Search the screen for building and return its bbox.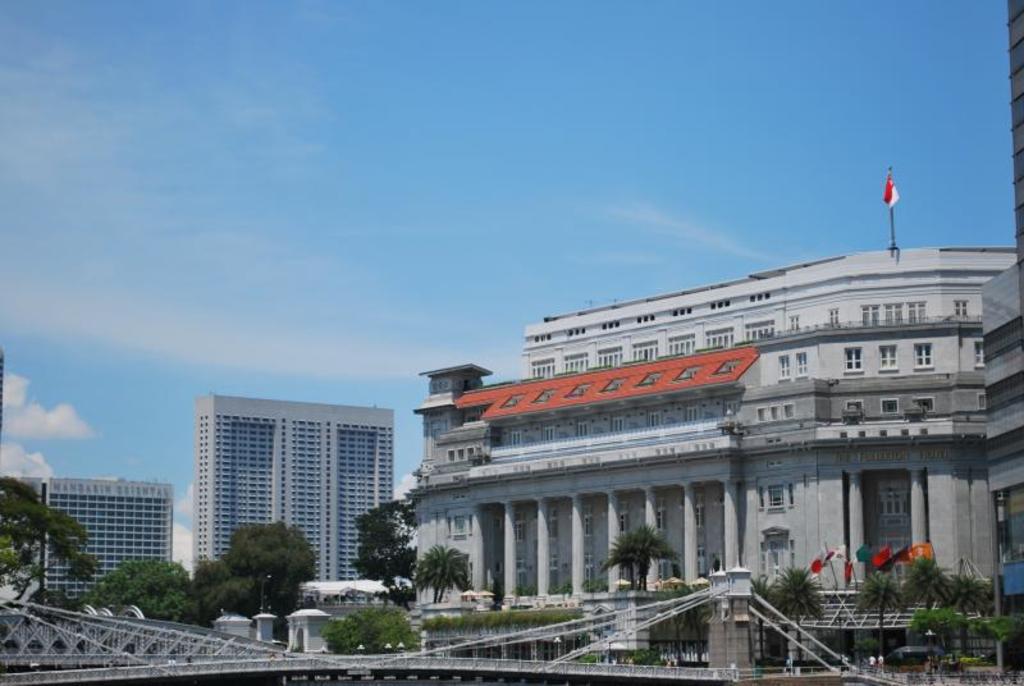
Found: [13, 479, 170, 610].
